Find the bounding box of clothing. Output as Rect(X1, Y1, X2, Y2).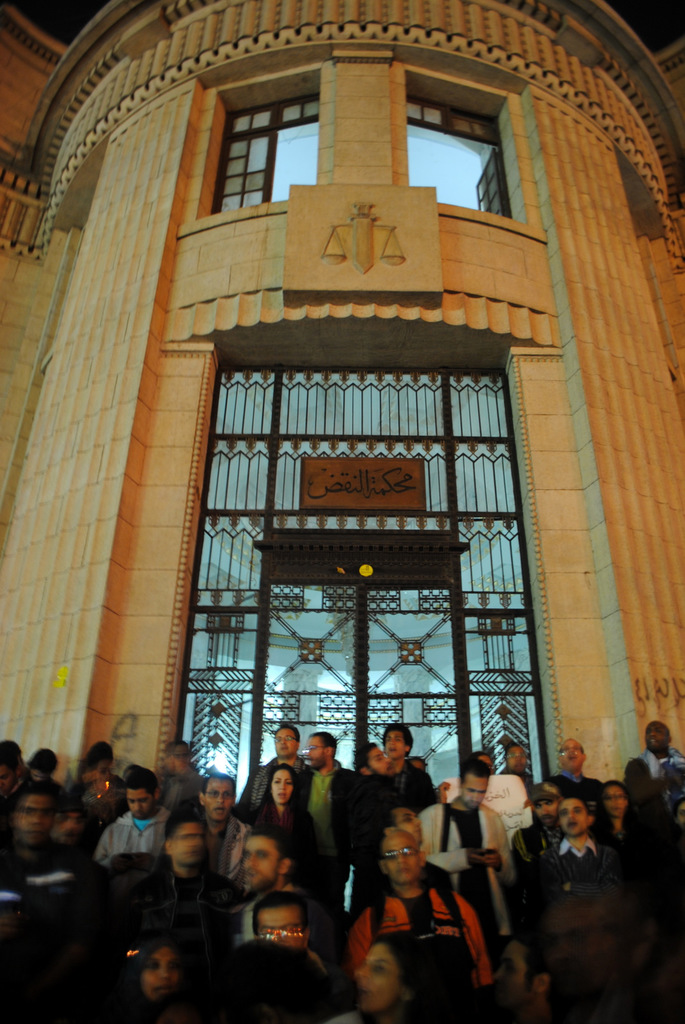
Rect(294, 765, 354, 876).
